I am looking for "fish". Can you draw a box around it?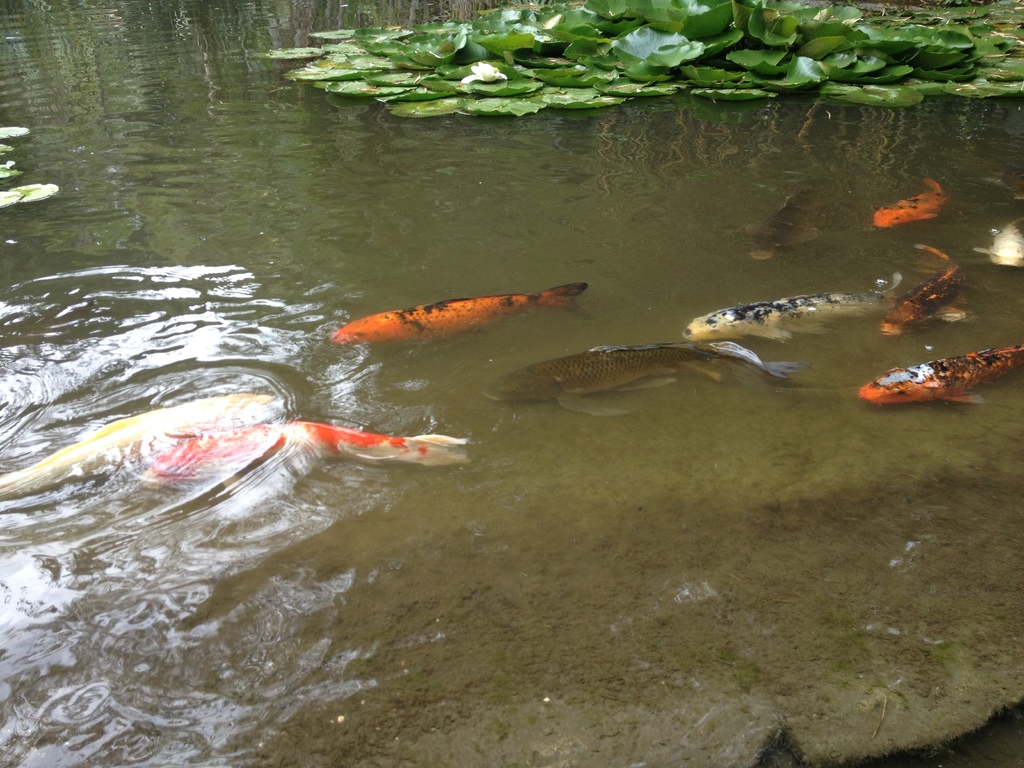
Sure, the bounding box is Rect(849, 352, 1023, 404).
